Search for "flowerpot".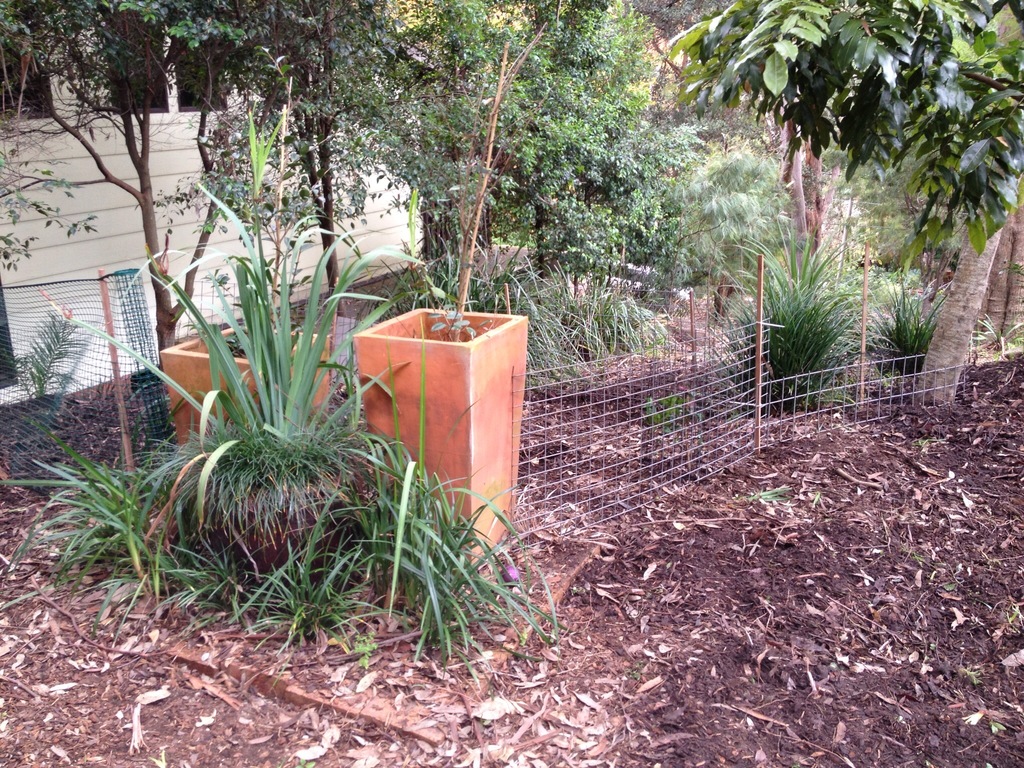
Found at bbox=[352, 307, 527, 566].
